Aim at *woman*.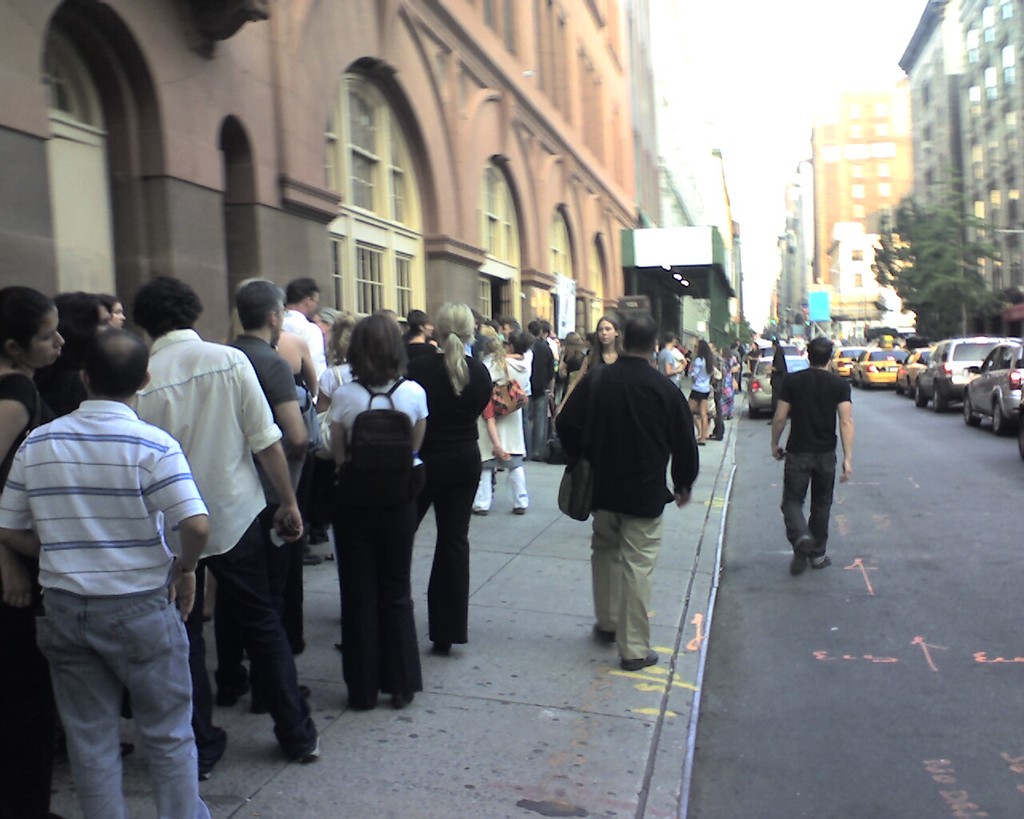
Aimed at (308, 316, 358, 659).
